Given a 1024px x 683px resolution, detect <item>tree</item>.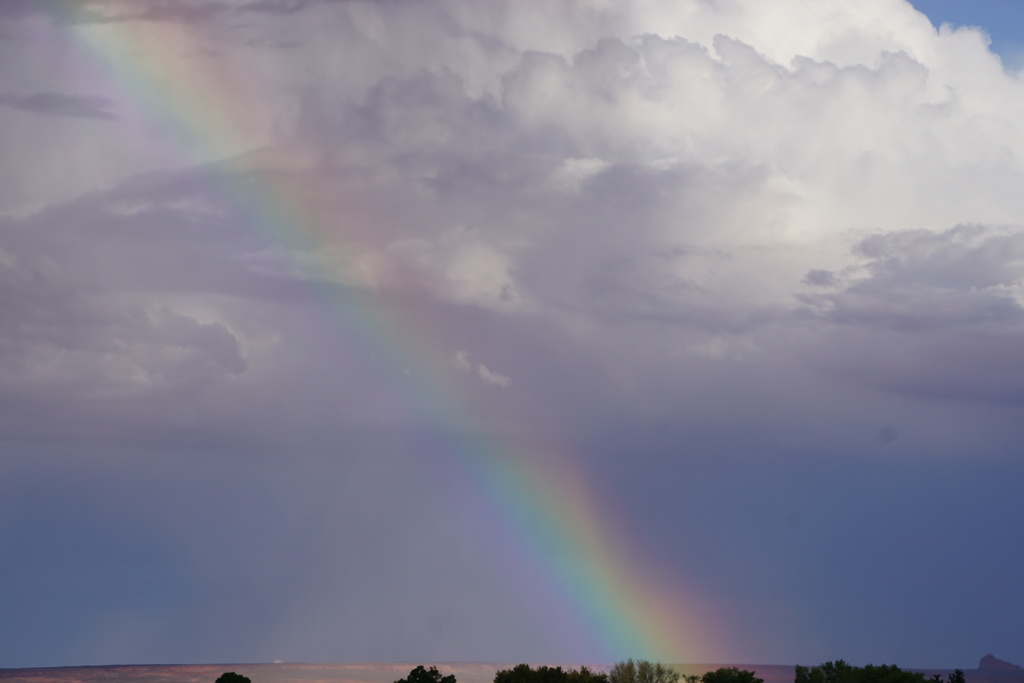
select_region(607, 655, 689, 682).
